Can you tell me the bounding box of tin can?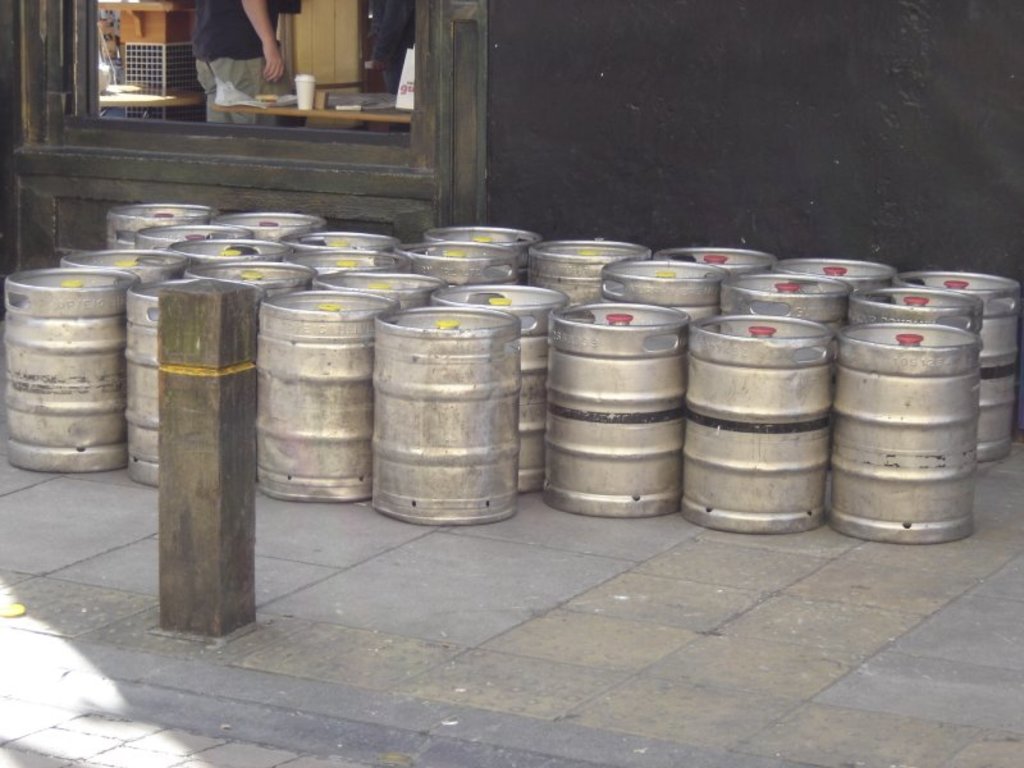
x1=716, y1=268, x2=852, y2=330.
